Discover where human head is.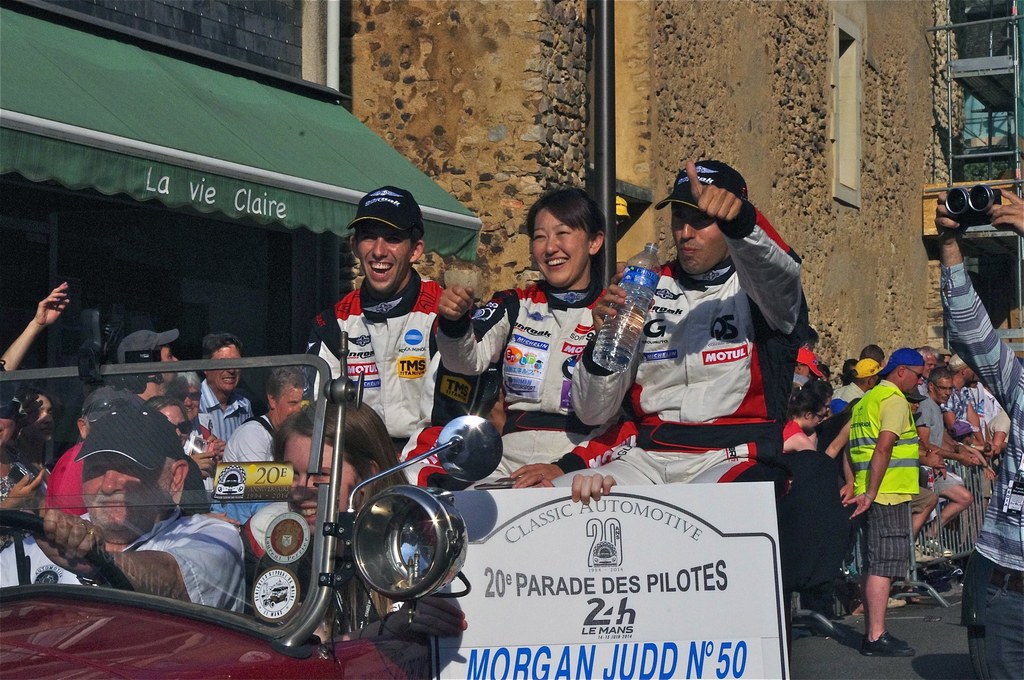
Discovered at left=949, top=360, right=975, bottom=387.
